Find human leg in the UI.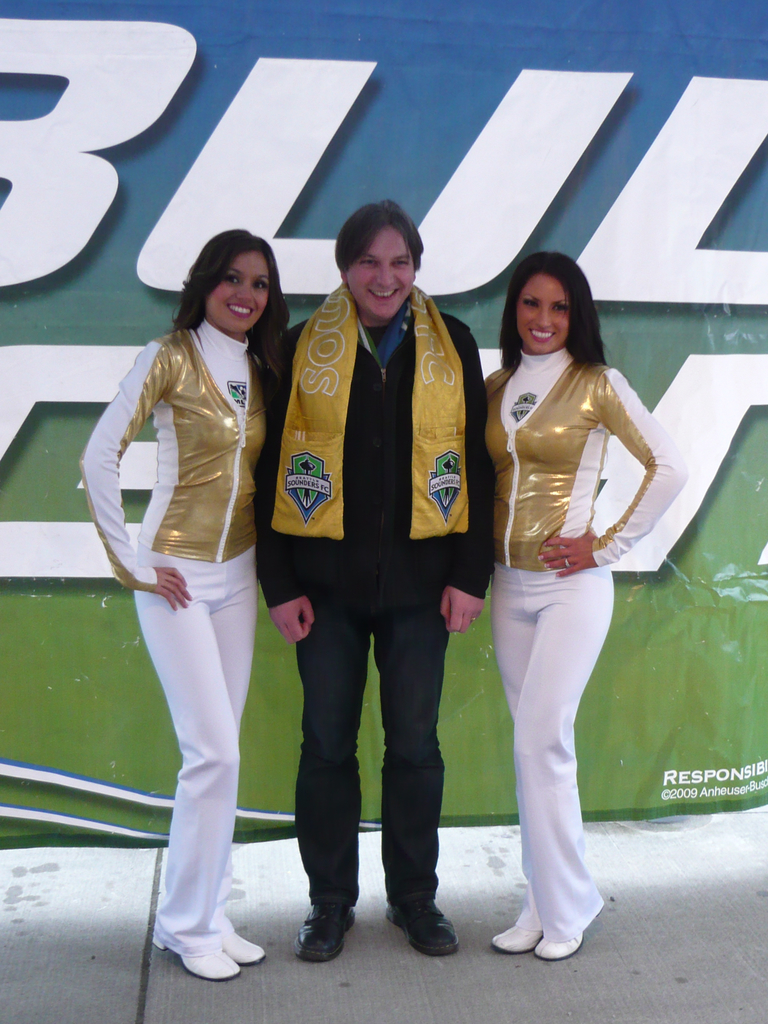
UI element at box(131, 548, 231, 981).
